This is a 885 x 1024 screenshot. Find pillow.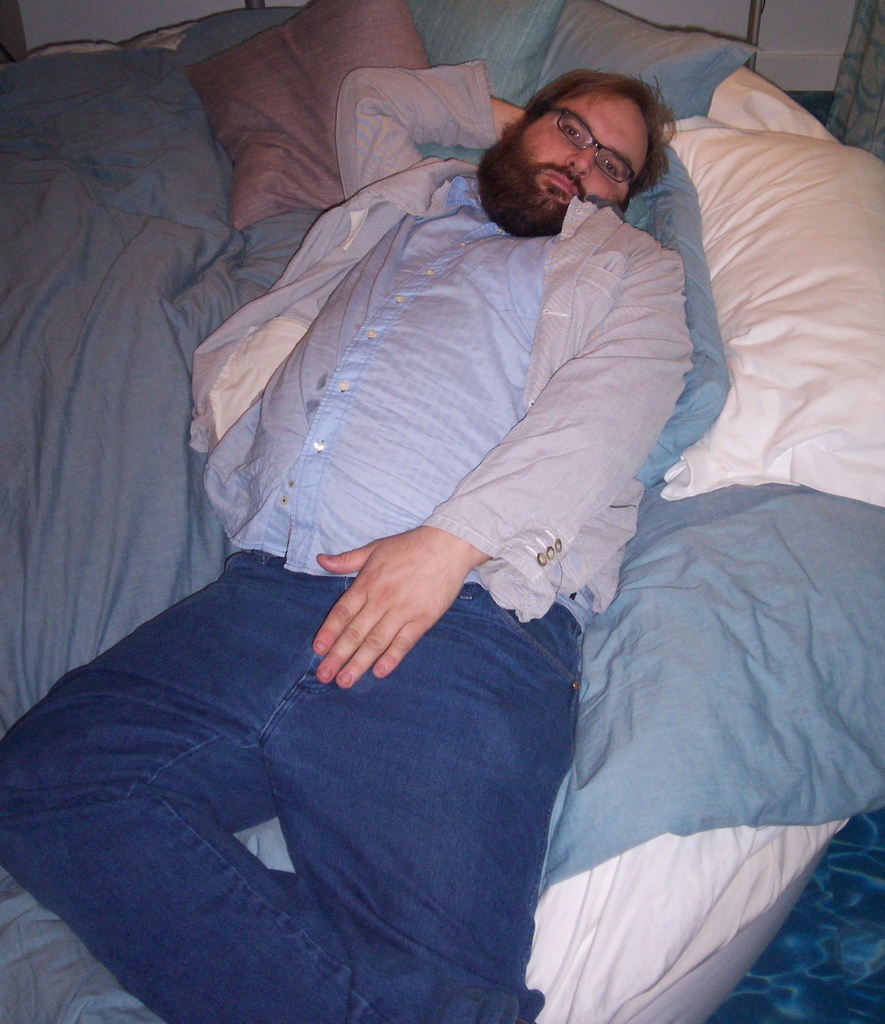
Bounding box: [521,0,739,131].
